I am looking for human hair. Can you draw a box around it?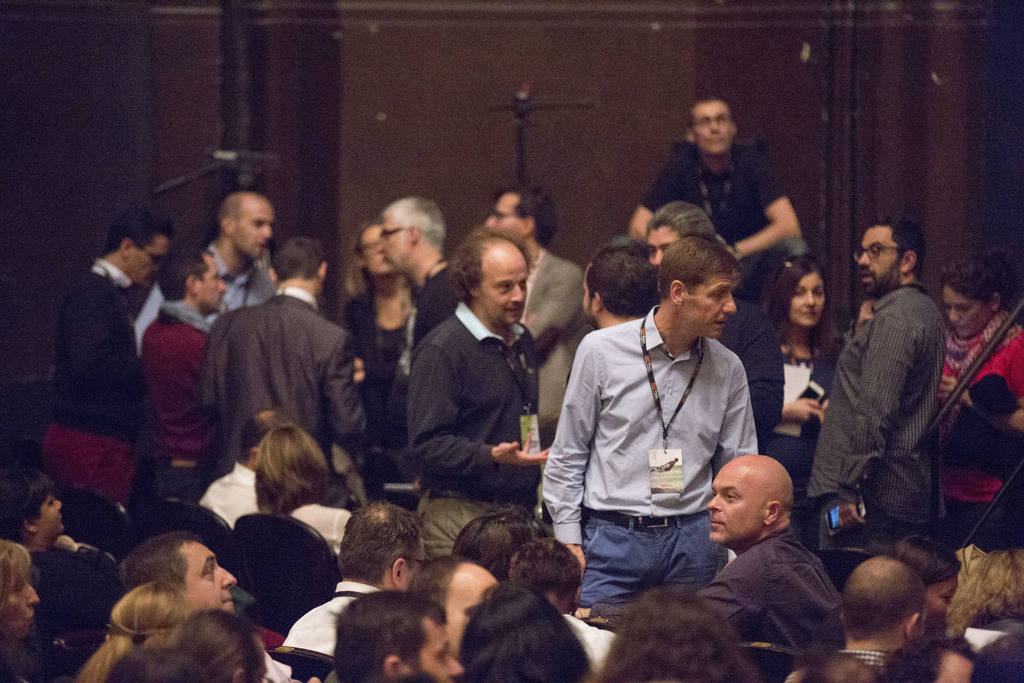
Sure, the bounding box is (x1=335, y1=497, x2=426, y2=588).
